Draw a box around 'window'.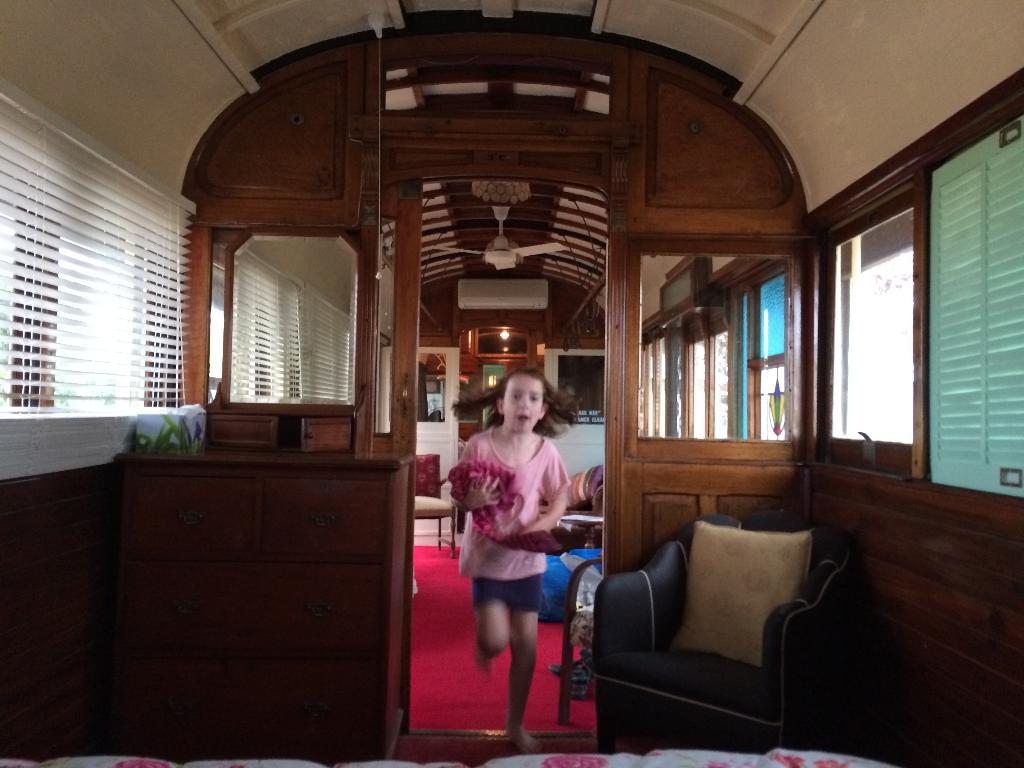
(932, 89, 1020, 500).
